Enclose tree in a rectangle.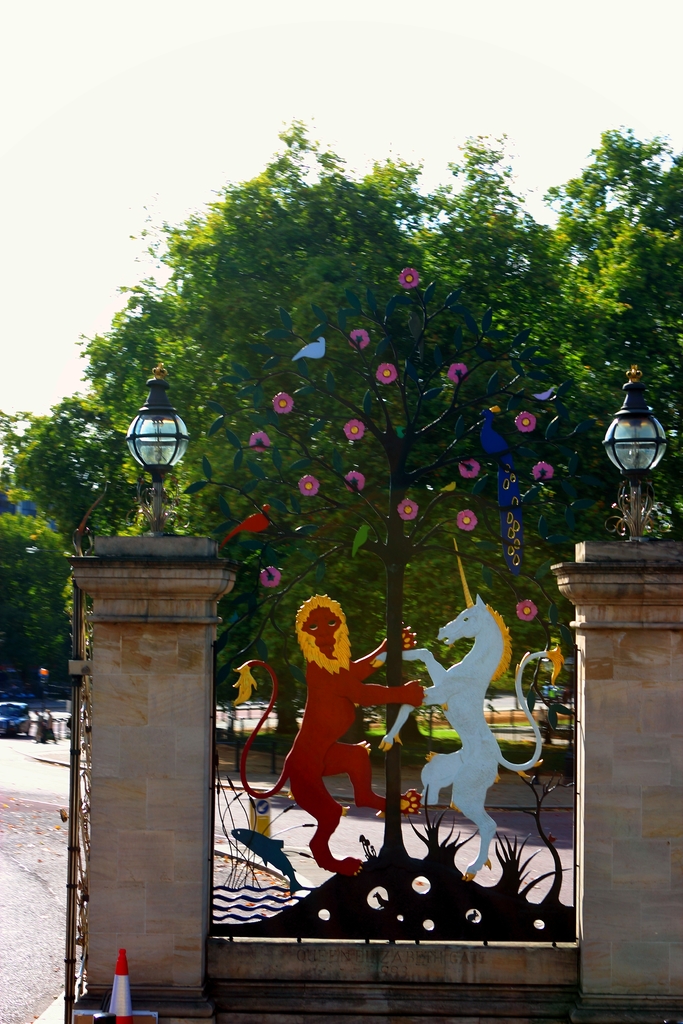
box(0, 395, 139, 566).
